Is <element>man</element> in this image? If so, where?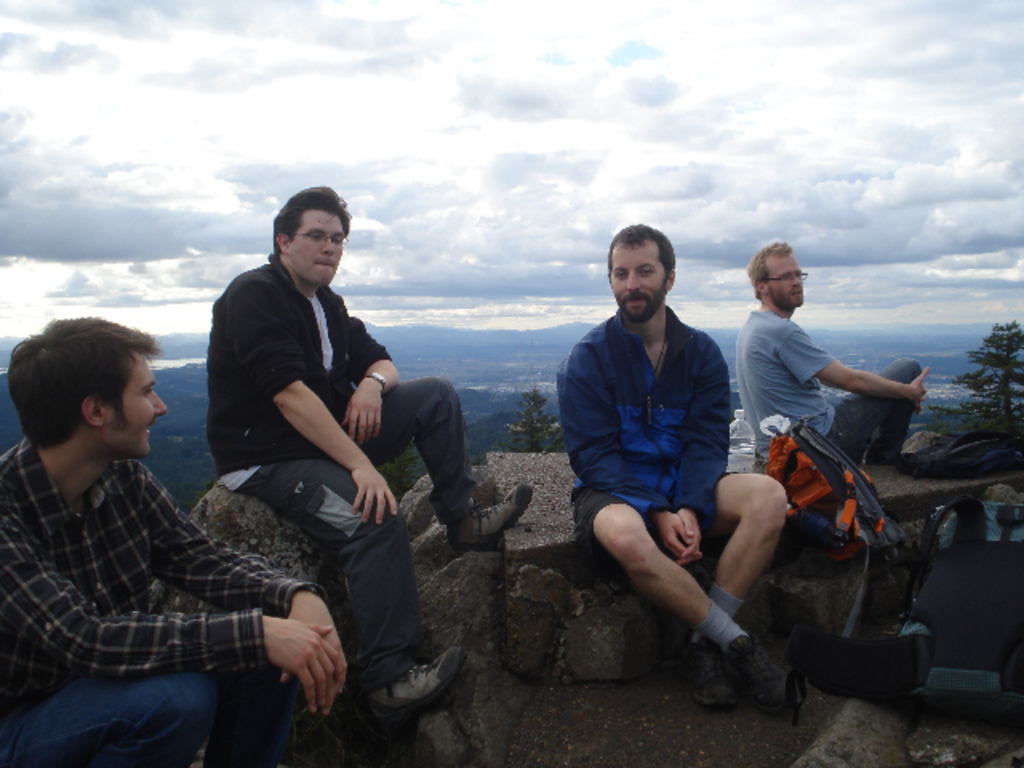
Yes, at {"x1": 542, "y1": 229, "x2": 781, "y2": 698}.
